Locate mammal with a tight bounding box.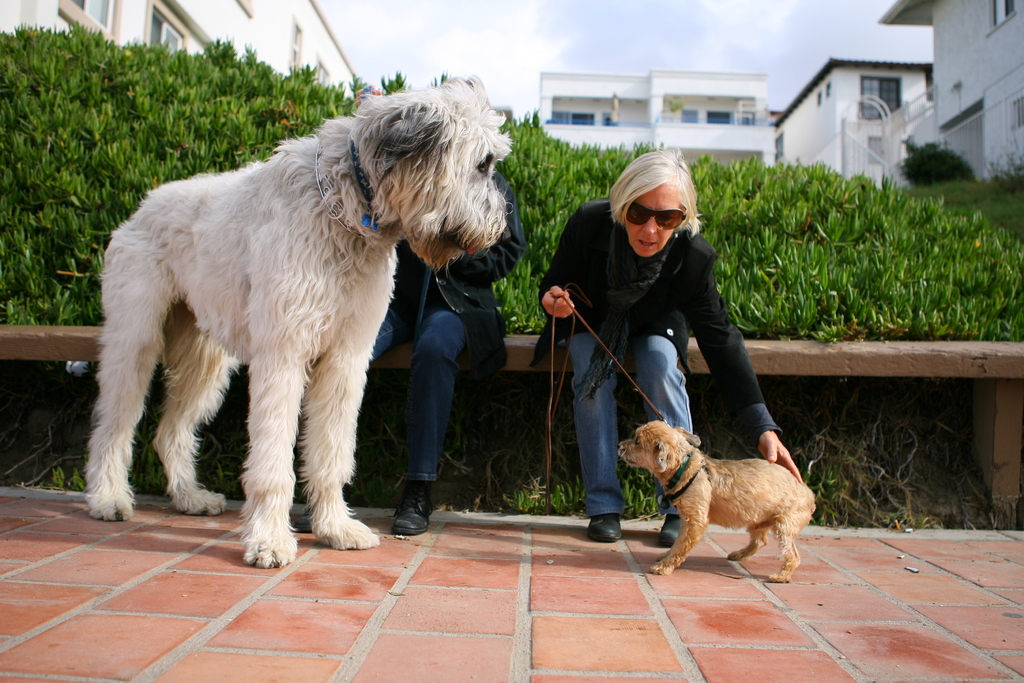
(x1=291, y1=82, x2=535, y2=526).
